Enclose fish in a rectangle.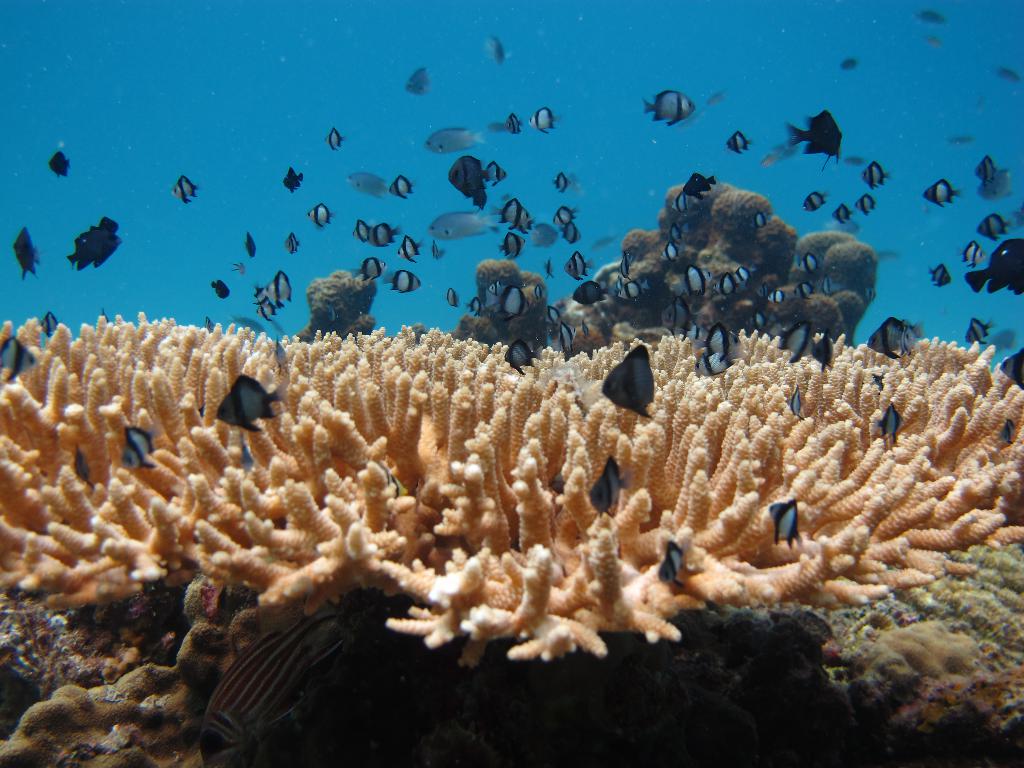
bbox(769, 502, 808, 550).
